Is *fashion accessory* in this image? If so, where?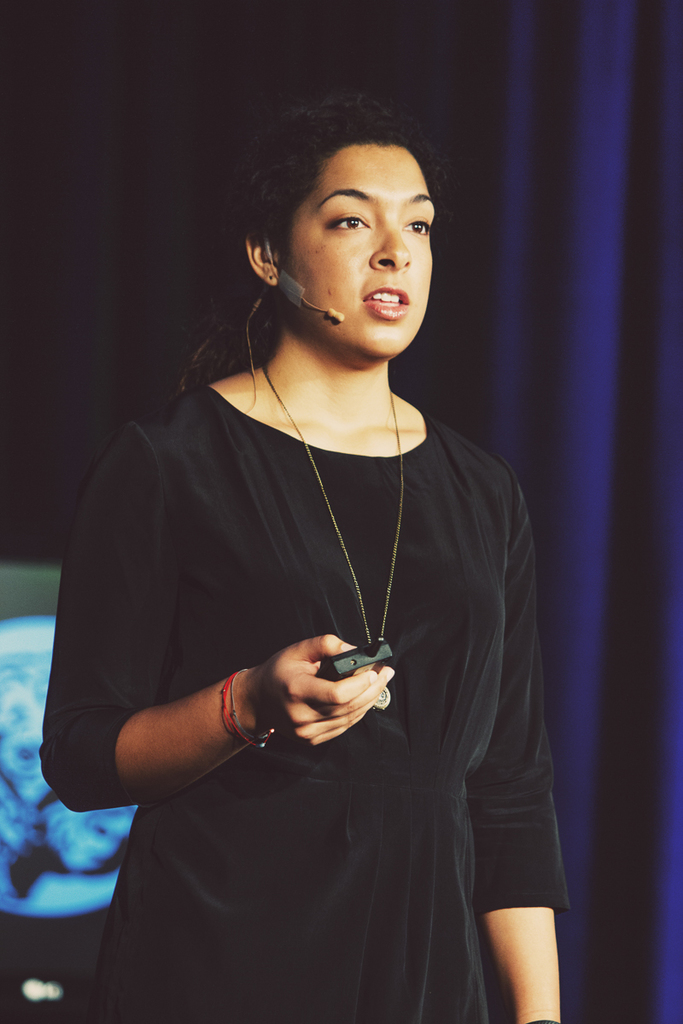
Yes, at (left=220, top=672, right=275, bottom=752).
